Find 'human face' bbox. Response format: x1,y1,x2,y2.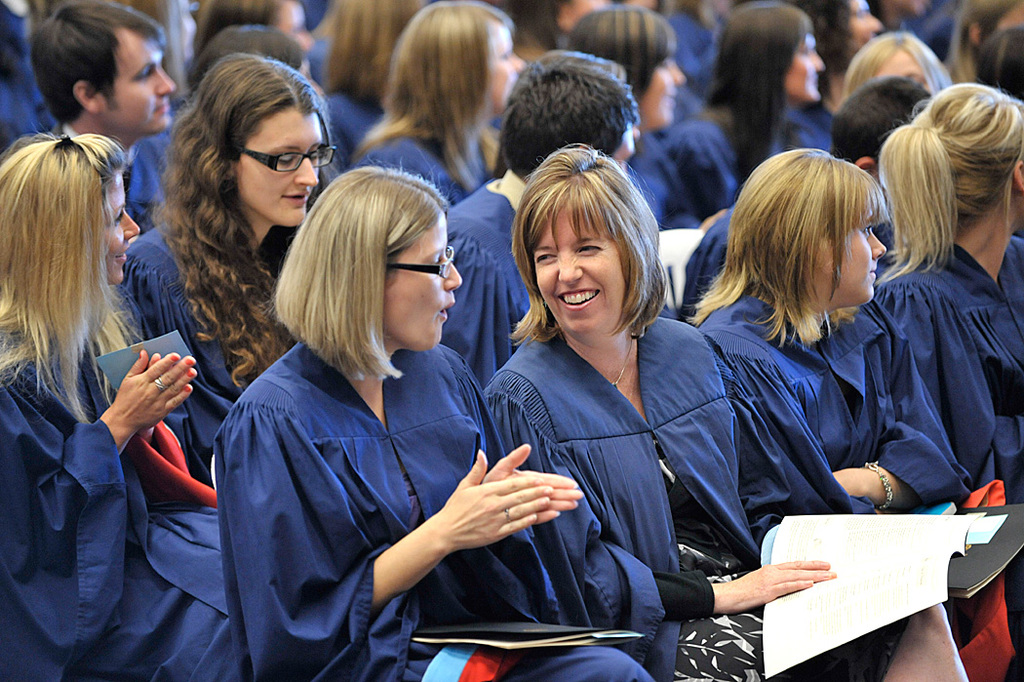
561,0,609,33.
